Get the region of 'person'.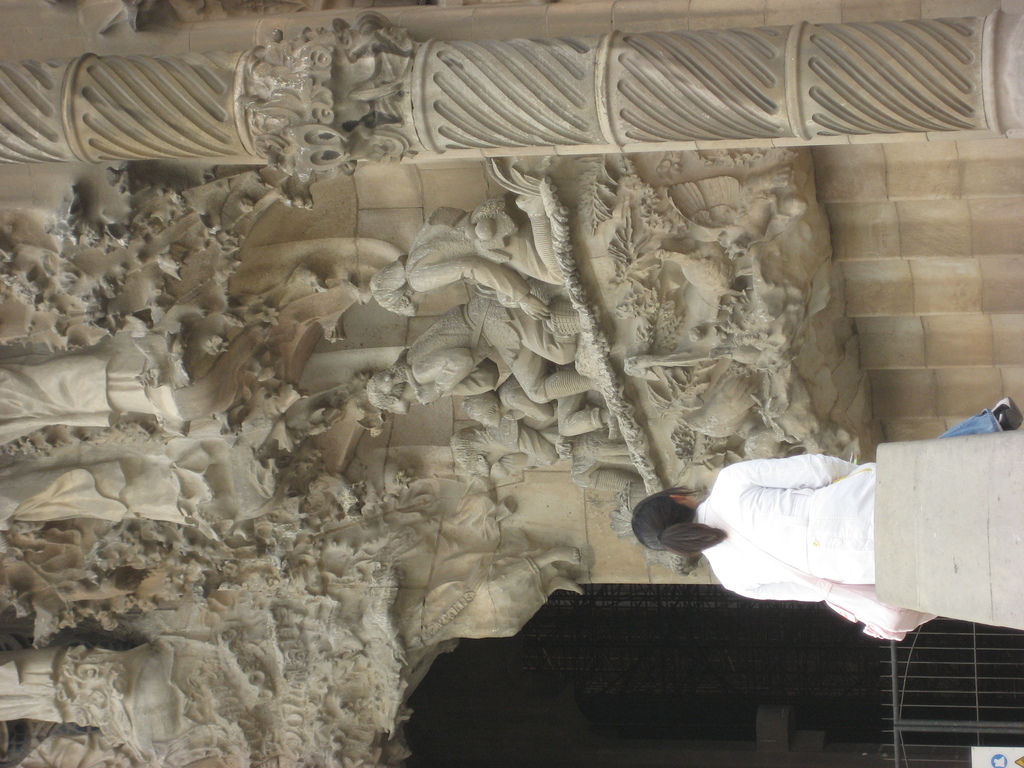
x1=630 y1=392 x2=1021 y2=602.
